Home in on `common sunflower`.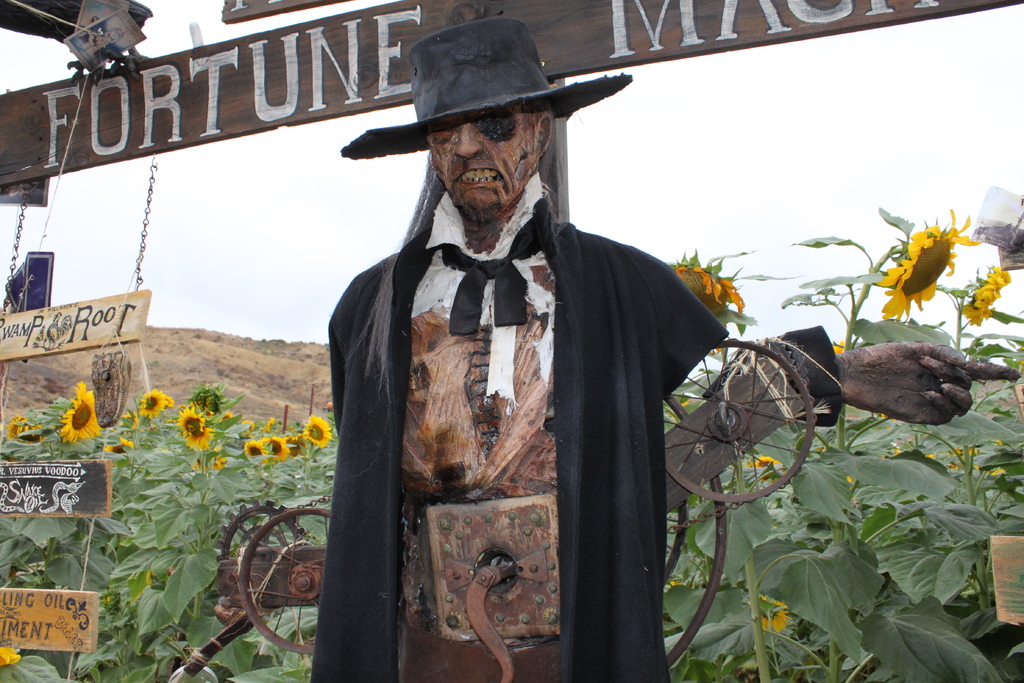
Homed in at select_region(145, 388, 170, 418).
